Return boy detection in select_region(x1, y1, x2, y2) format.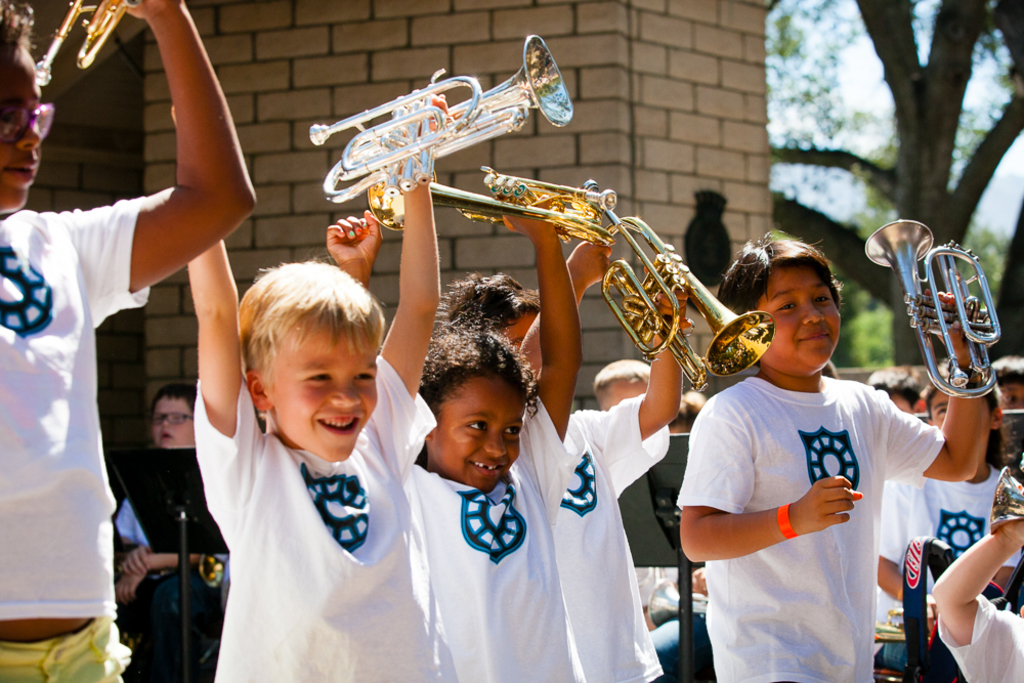
select_region(0, 0, 261, 682).
